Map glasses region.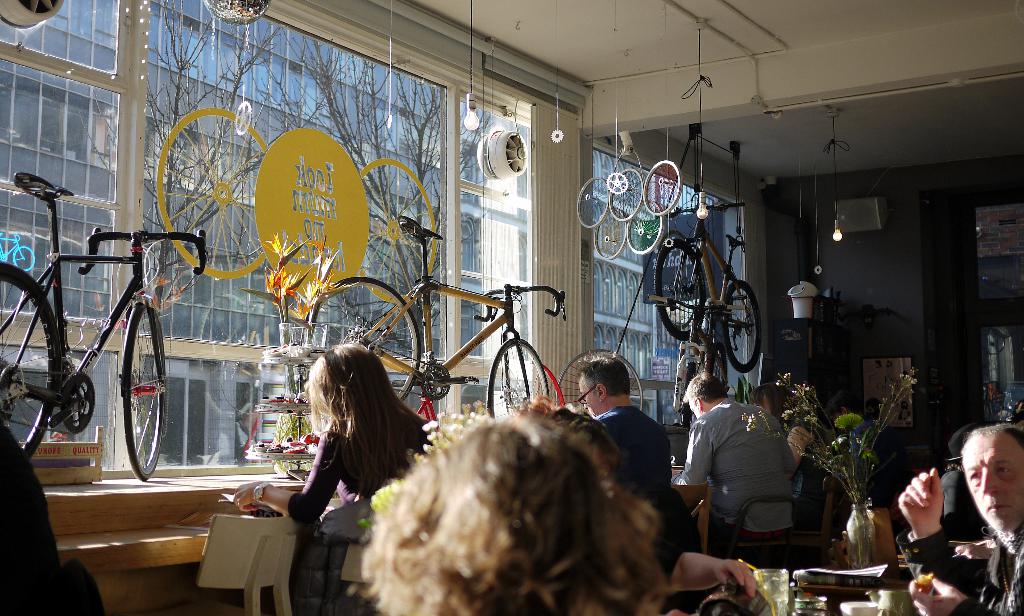
Mapped to x1=576, y1=381, x2=600, y2=406.
